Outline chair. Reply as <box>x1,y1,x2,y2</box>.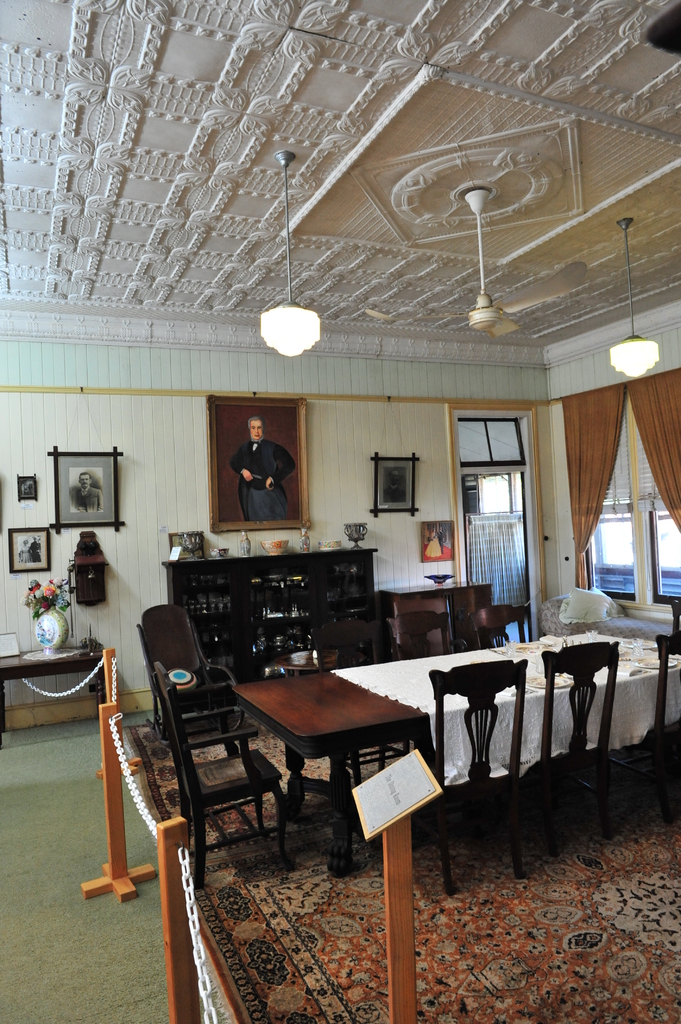
<box>376,655,527,893</box>.
